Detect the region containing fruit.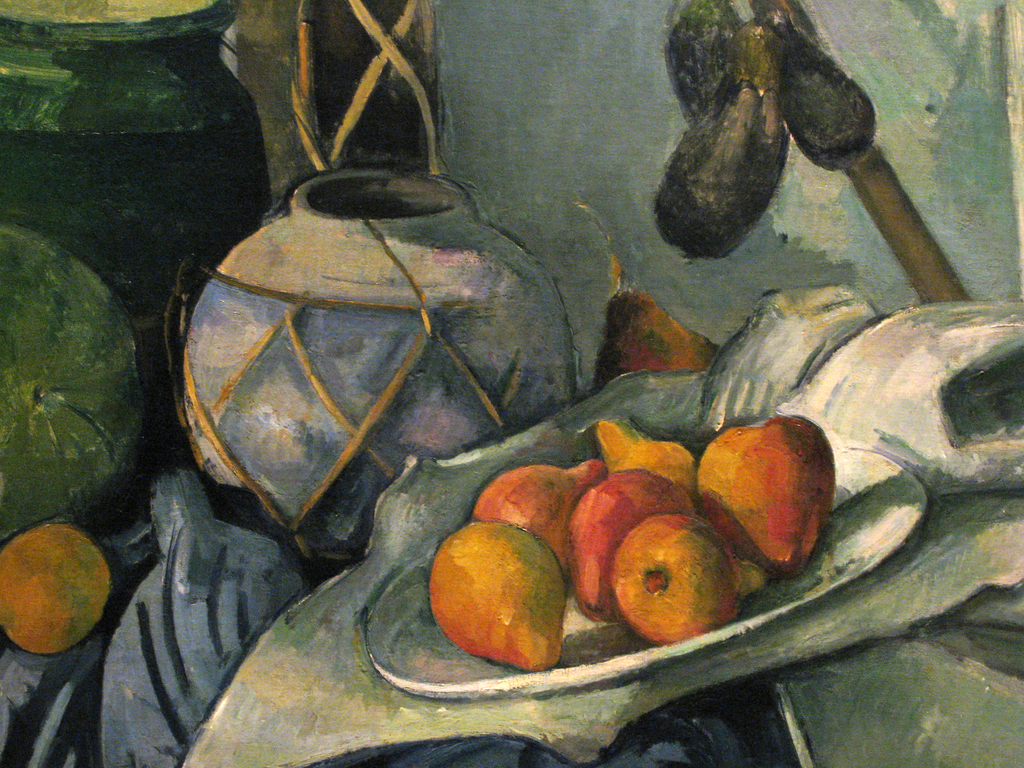
Rect(429, 529, 570, 663).
